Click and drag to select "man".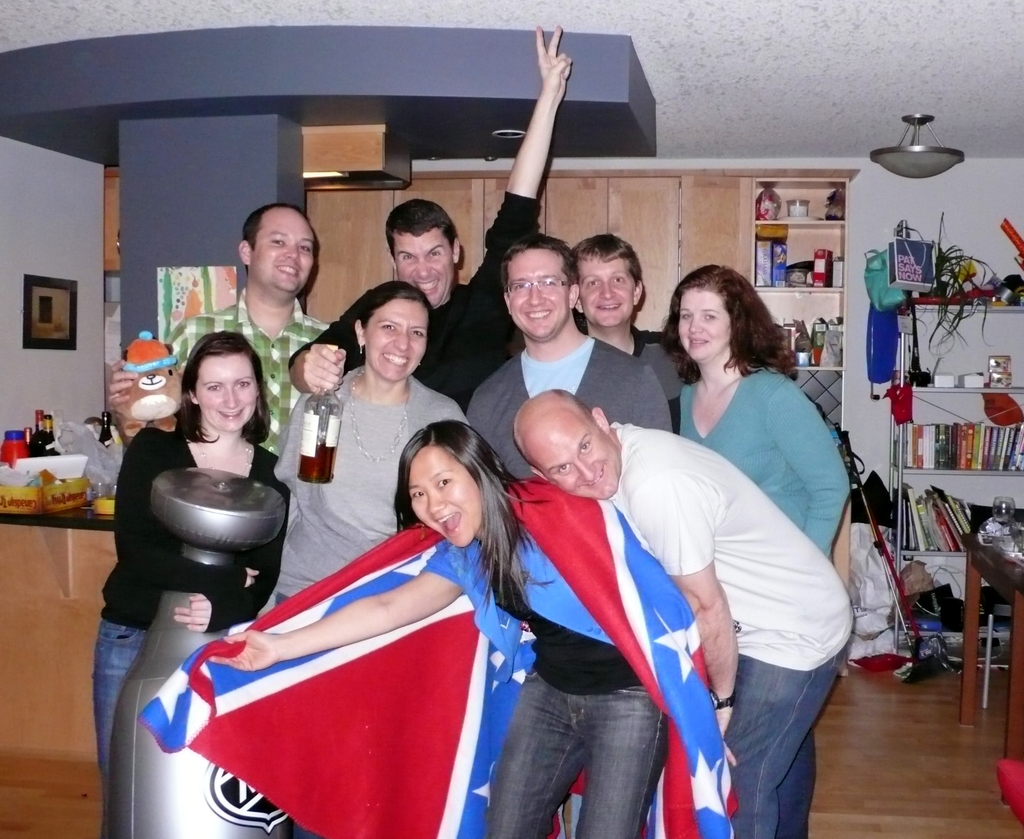
Selection: x1=567, y1=232, x2=689, y2=404.
